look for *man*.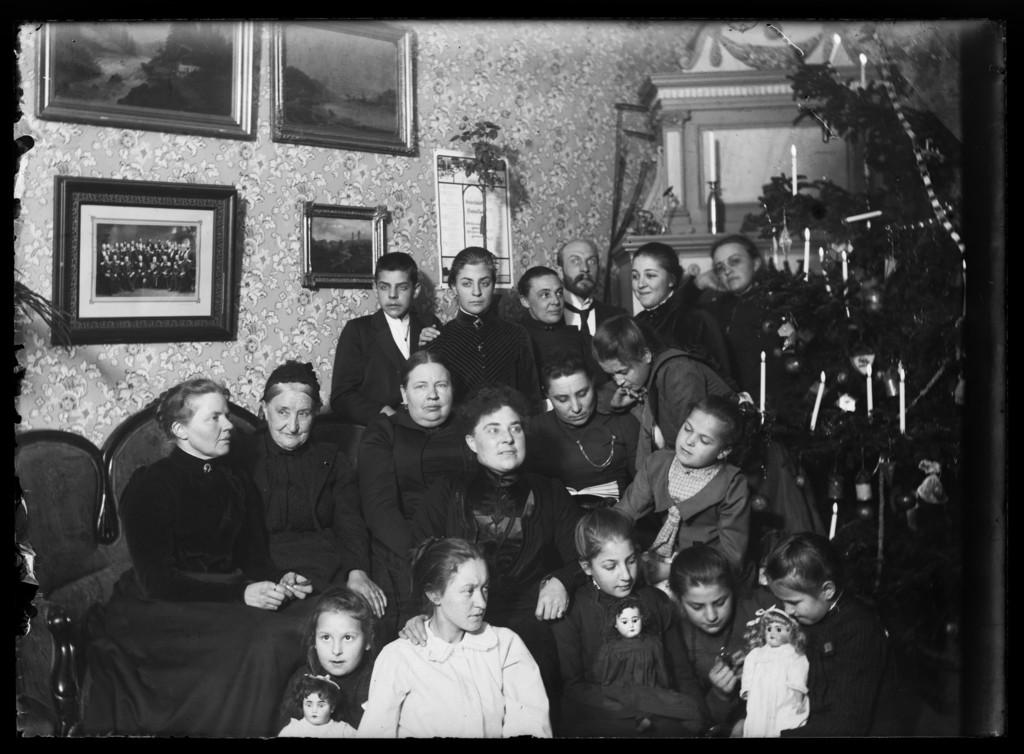
Found: {"x1": 333, "y1": 258, "x2": 447, "y2": 425}.
